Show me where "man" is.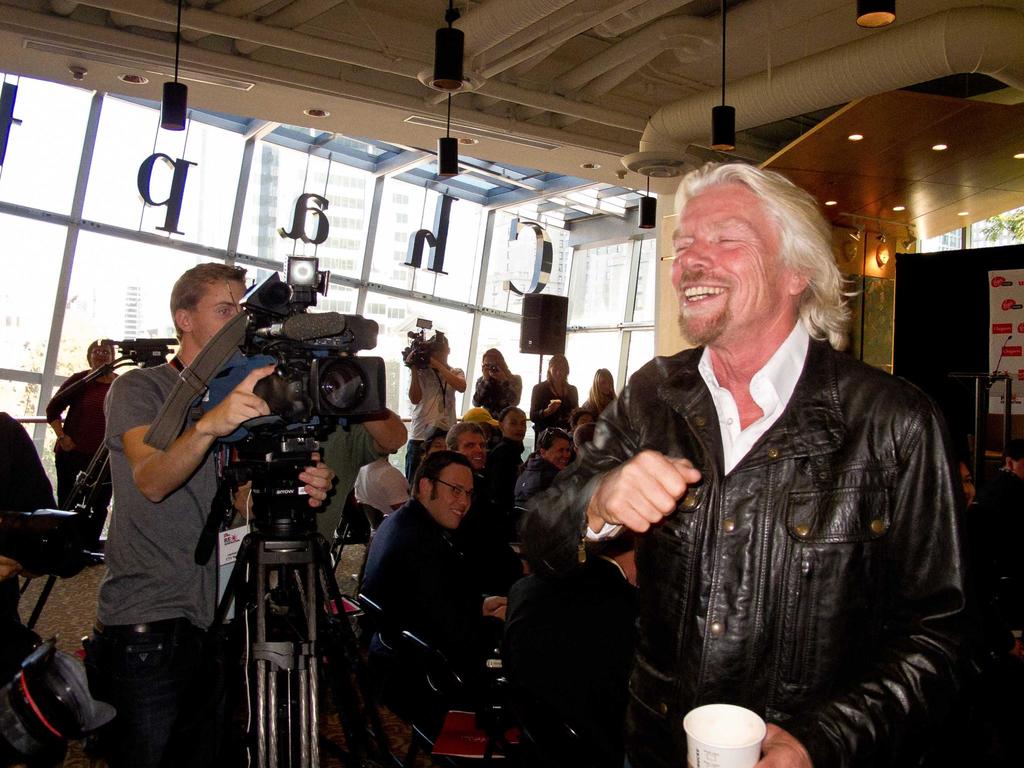
"man" is at rect(489, 406, 530, 501).
